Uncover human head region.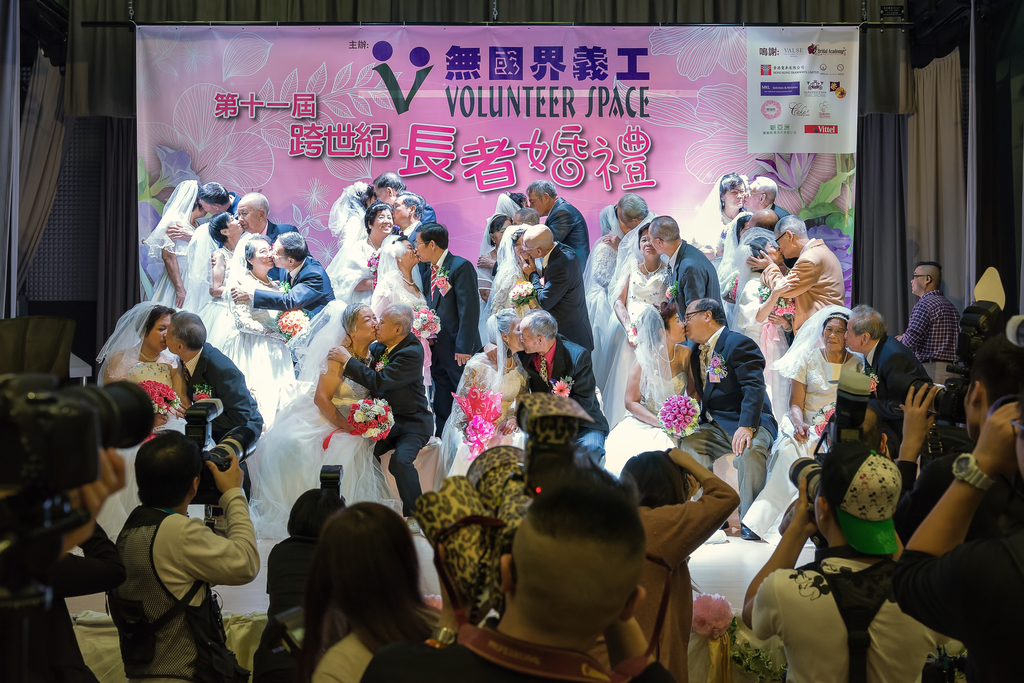
Uncovered: {"left": 615, "top": 192, "right": 651, "bottom": 229}.
